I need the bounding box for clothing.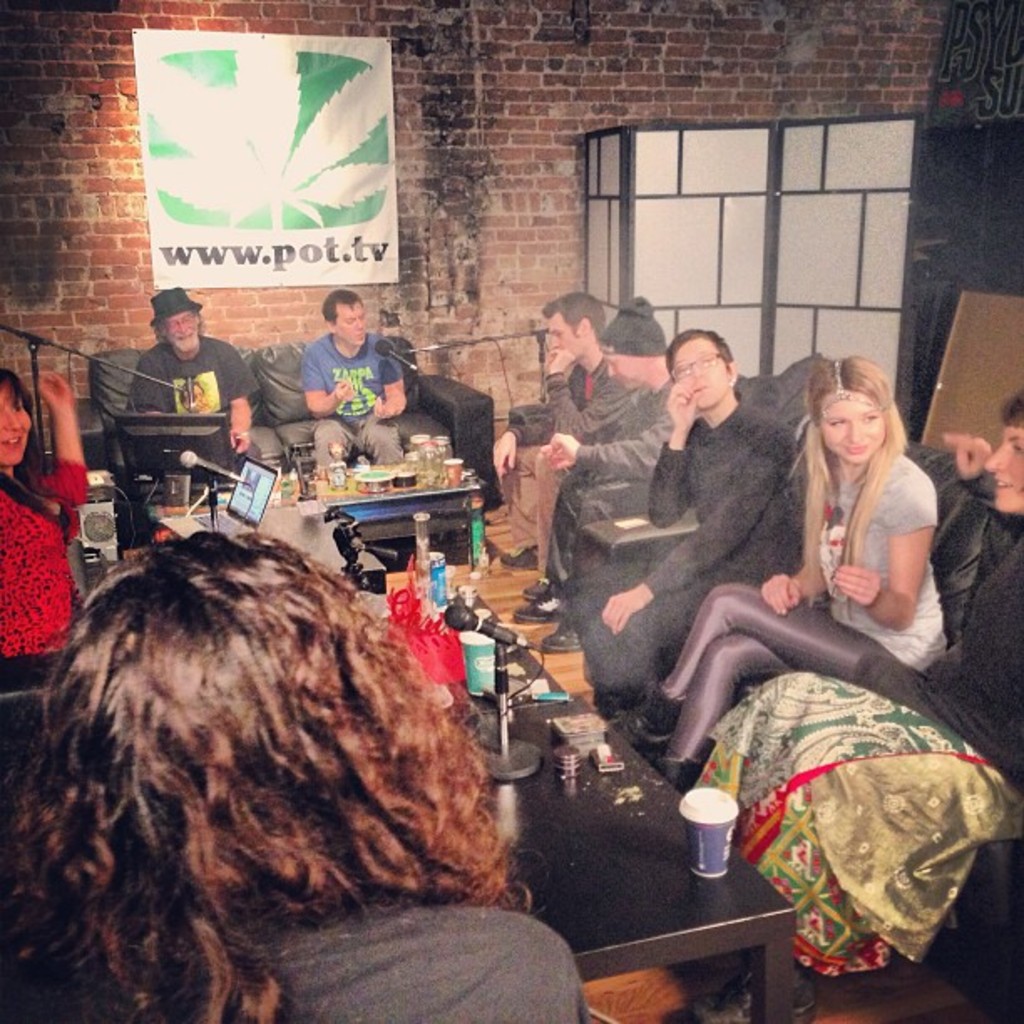
Here it is: locate(539, 387, 671, 609).
